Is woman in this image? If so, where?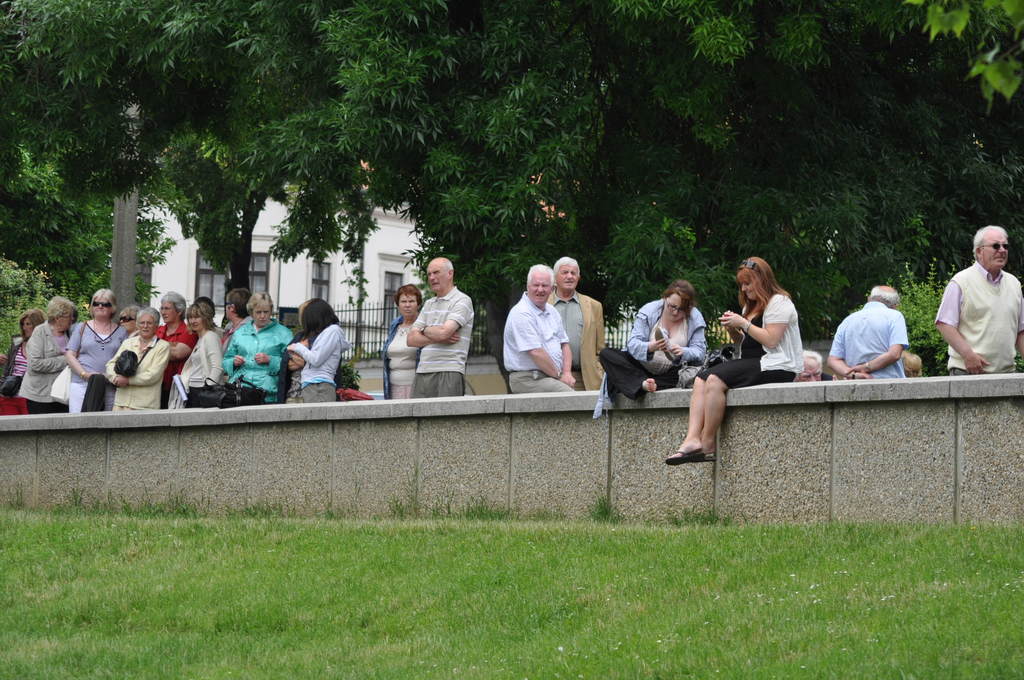
Yes, at 165:298:226:410.
